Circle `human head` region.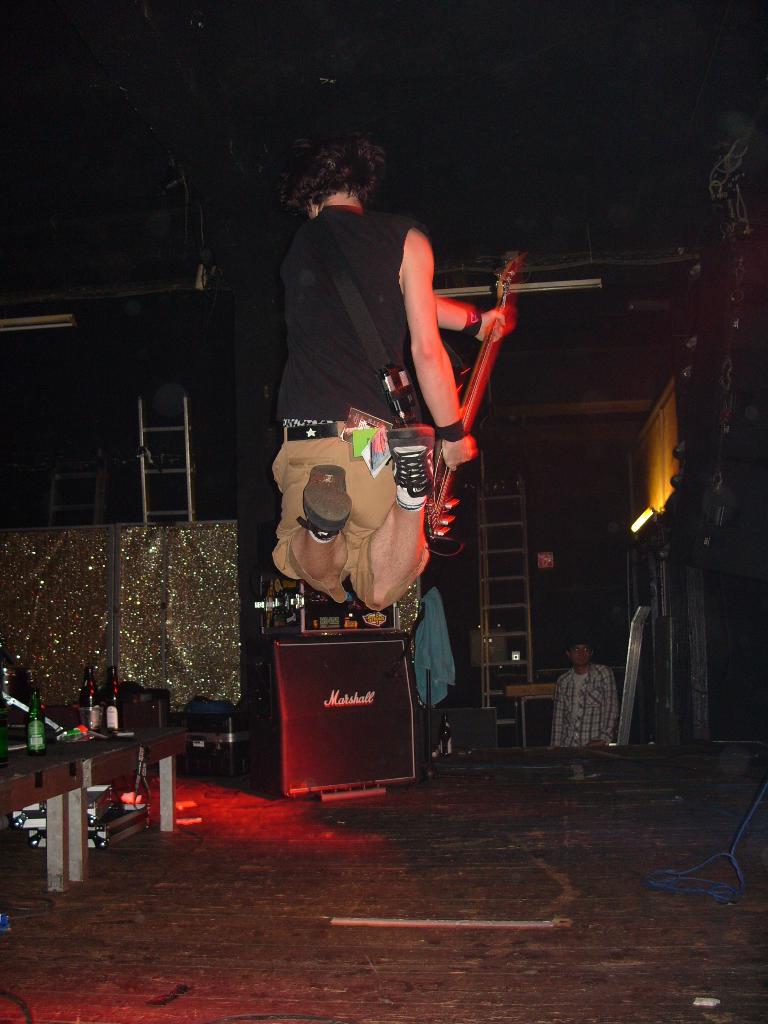
Region: <bbox>567, 641, 591, 671</bbox>.
